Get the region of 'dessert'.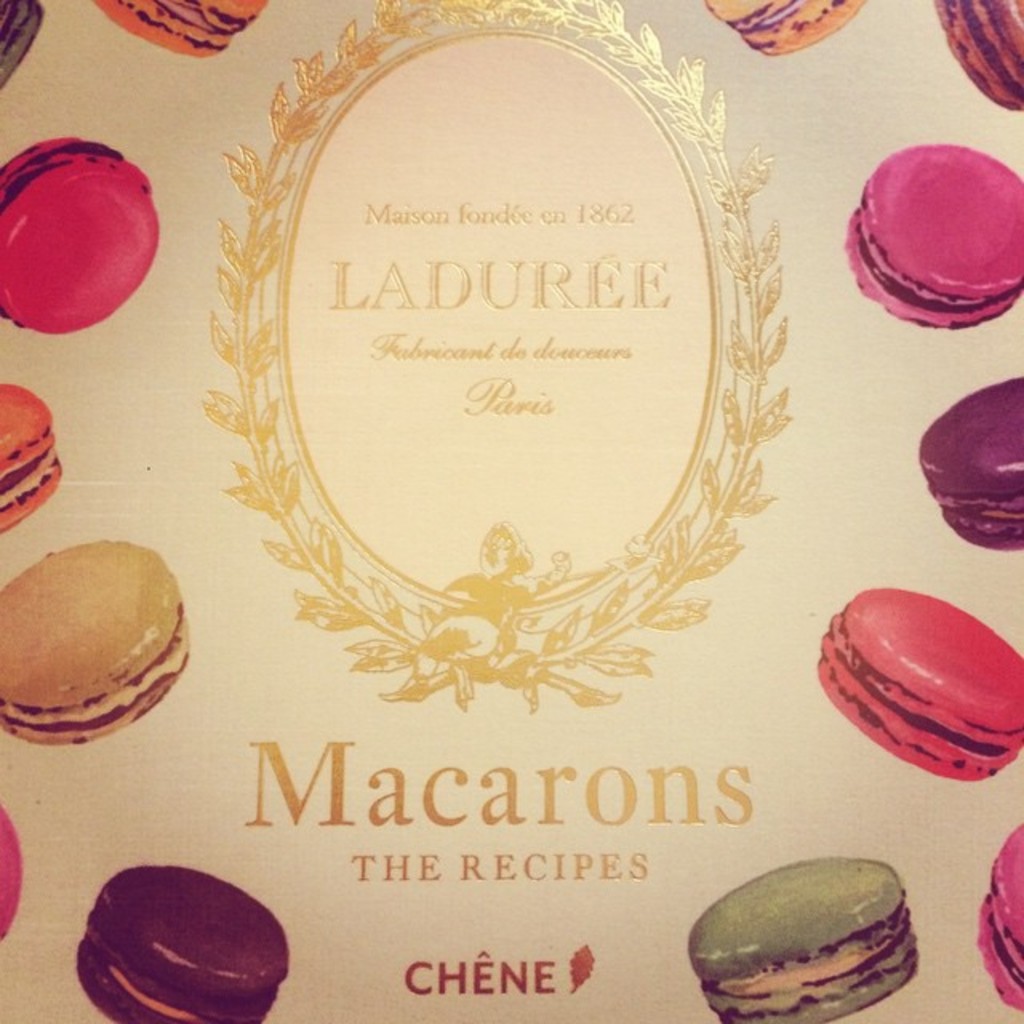
pyautogui.locateOnScreen(821, 589, 1022, 779).
